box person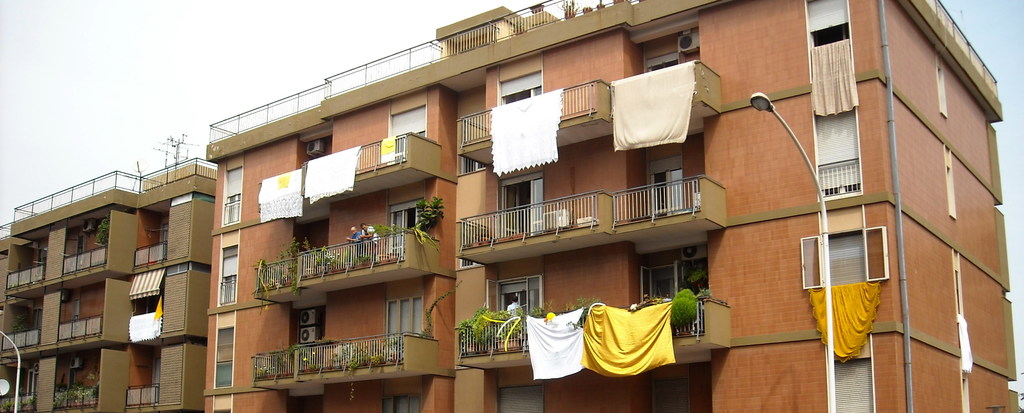
region(363, 222, 379, 255)
